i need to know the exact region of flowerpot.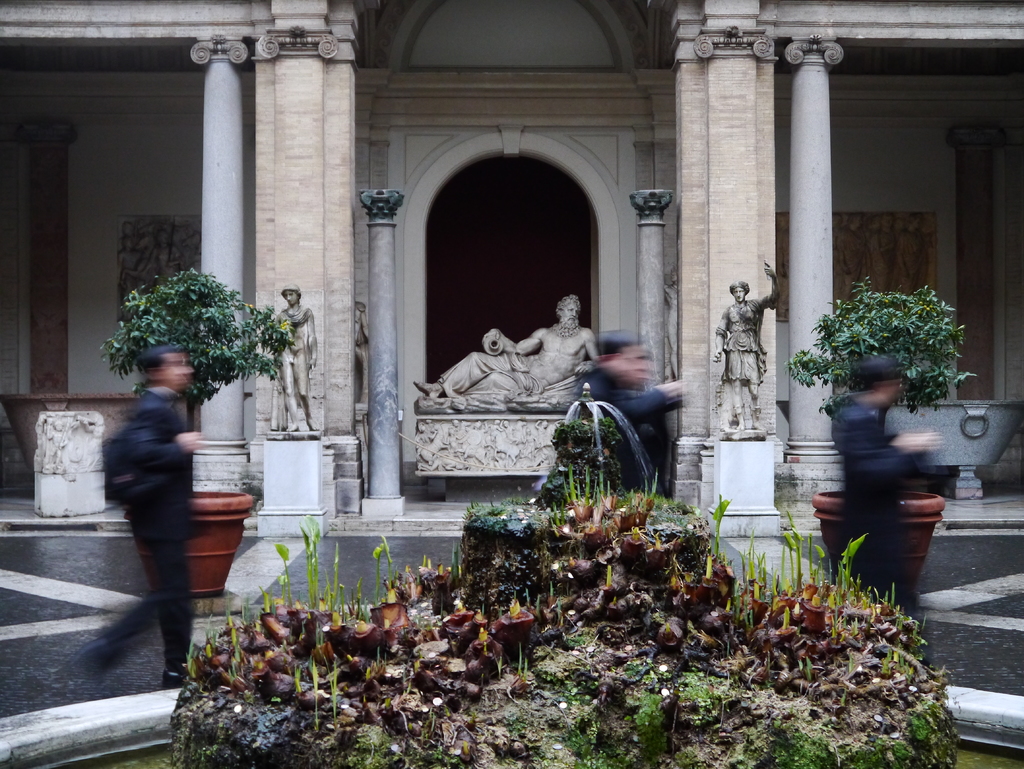
Region: box(151, 485, 239, 603).
